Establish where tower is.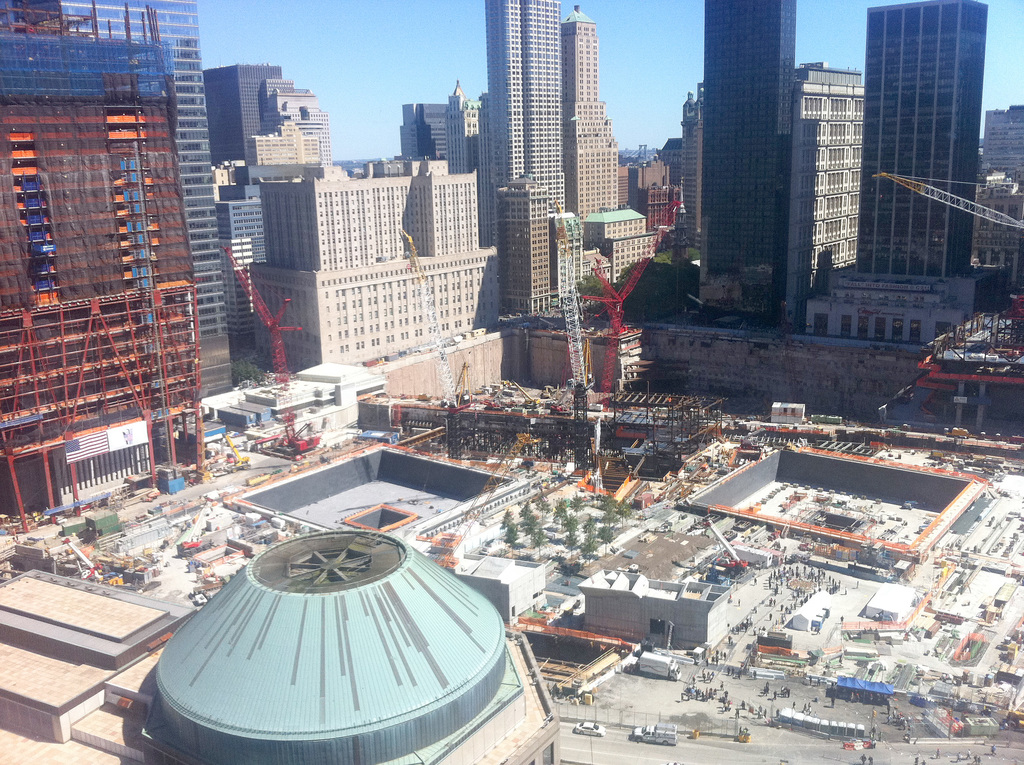
Established at (562,8,625,239).
